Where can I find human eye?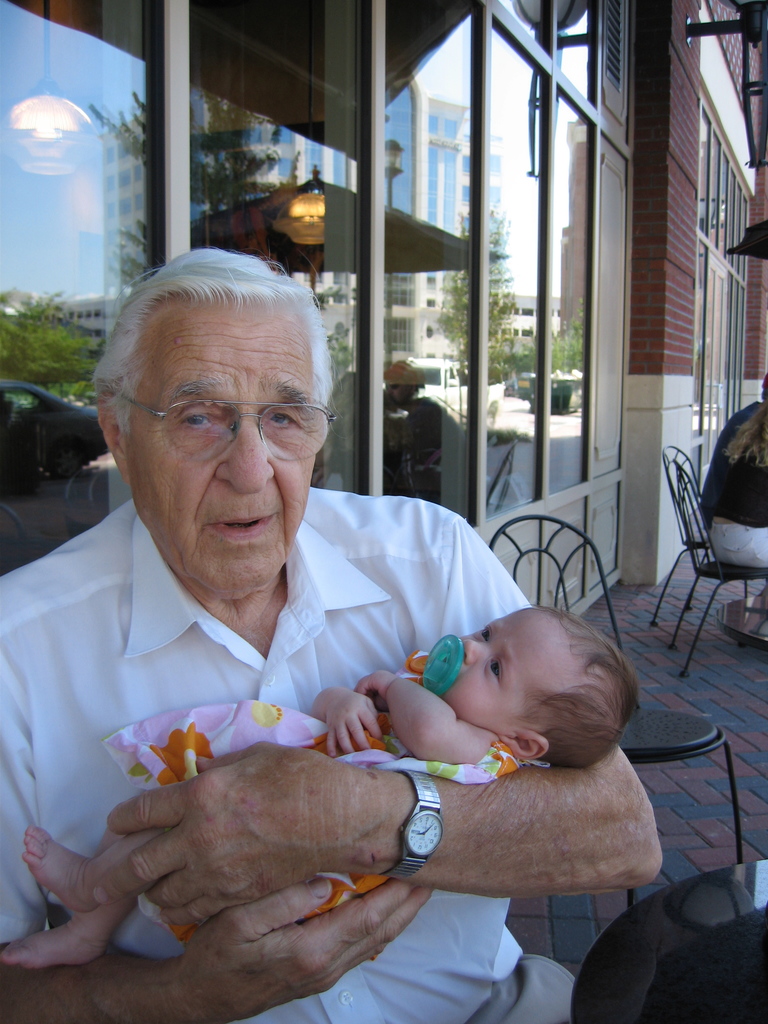
You can find it at 264:399:308:431.
